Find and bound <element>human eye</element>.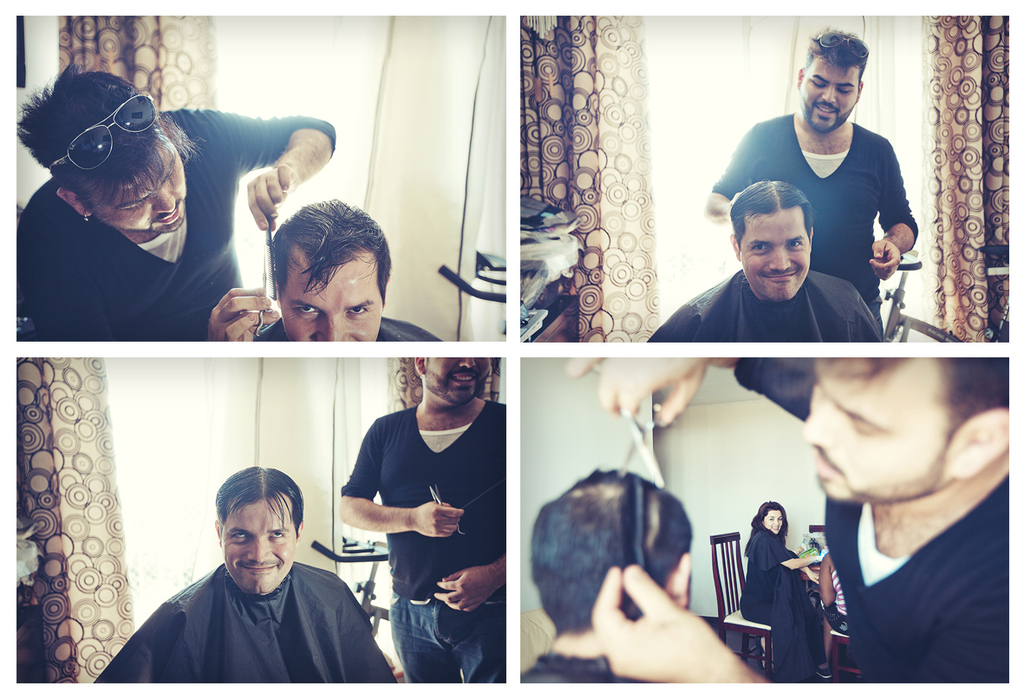
Bound: locate(162, 161, 185, 188).
